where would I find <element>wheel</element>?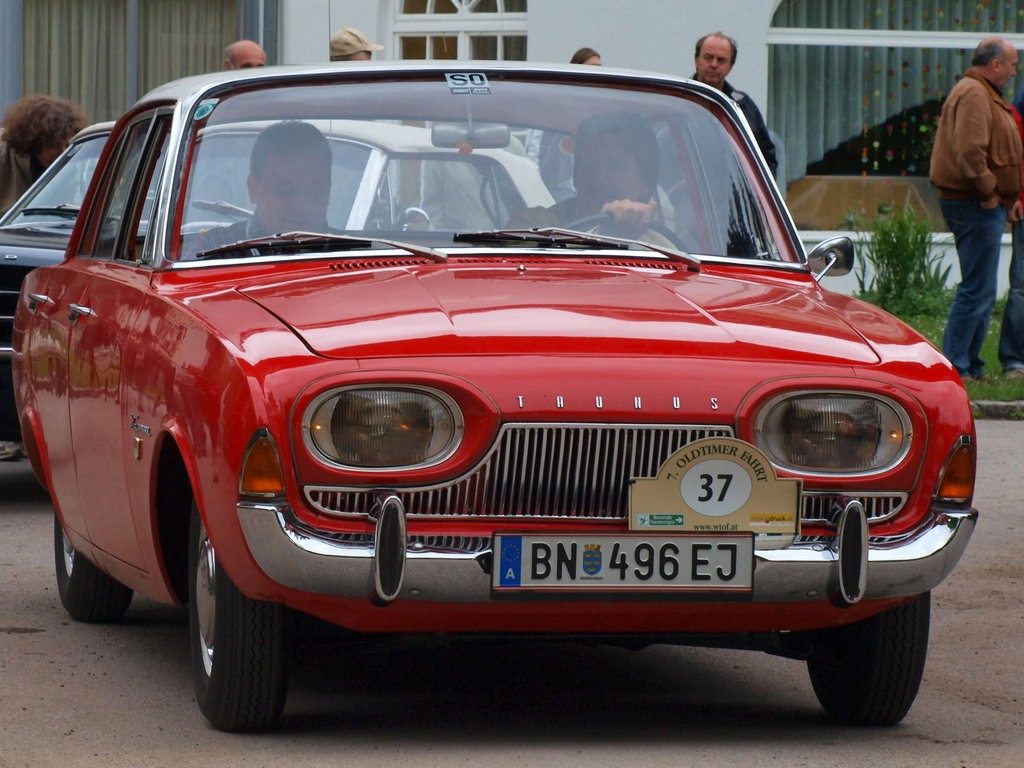
At bbox(52, 513, 133, 620).
